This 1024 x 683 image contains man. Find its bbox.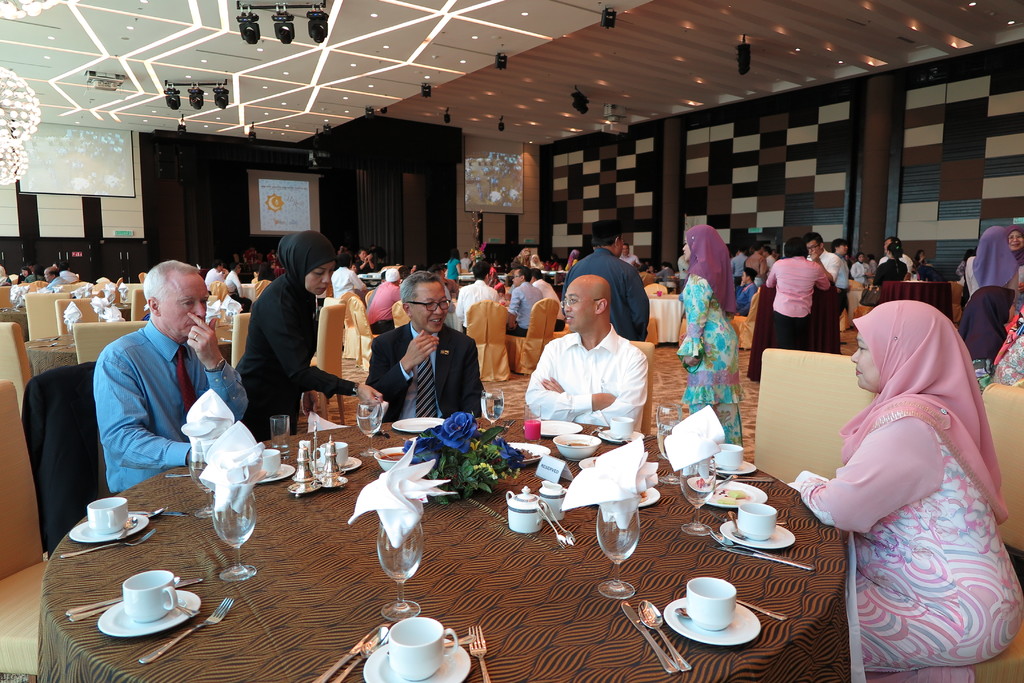
rect(830, 237, 847, 346).
